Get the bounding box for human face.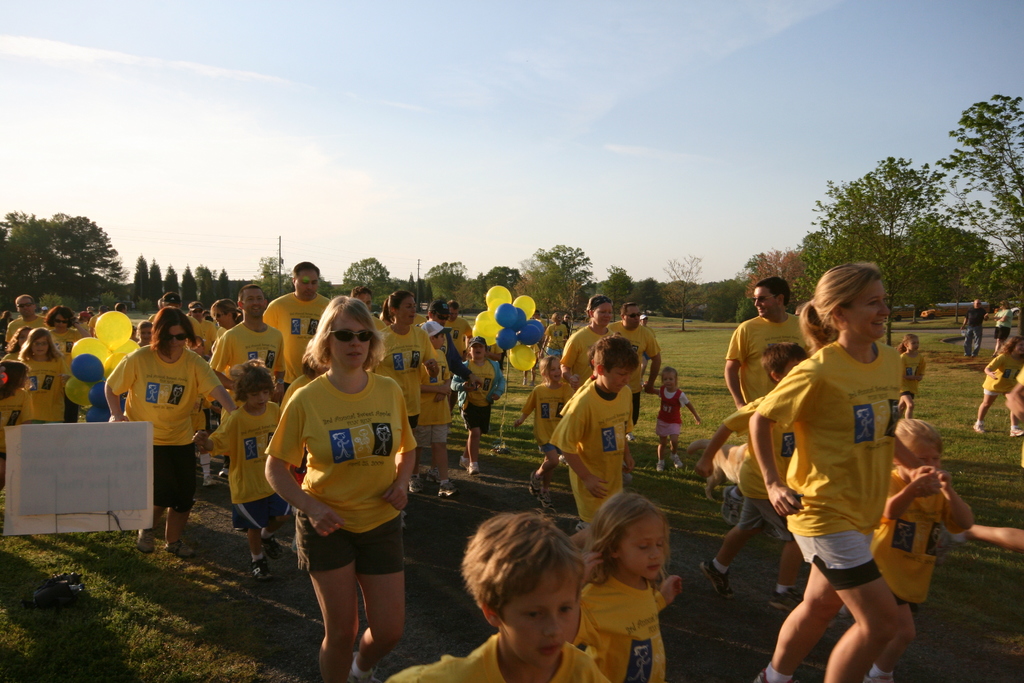
(623,516,675,583).
